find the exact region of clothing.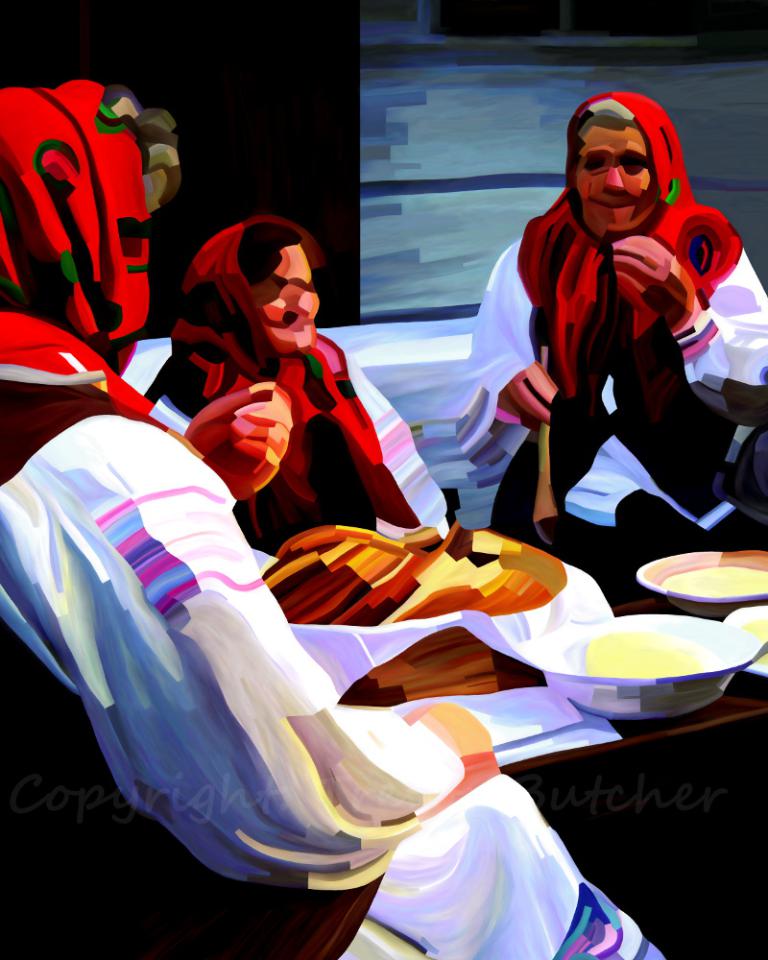
Exact region: x1=456, y1=97, x2=767, y2=532.
